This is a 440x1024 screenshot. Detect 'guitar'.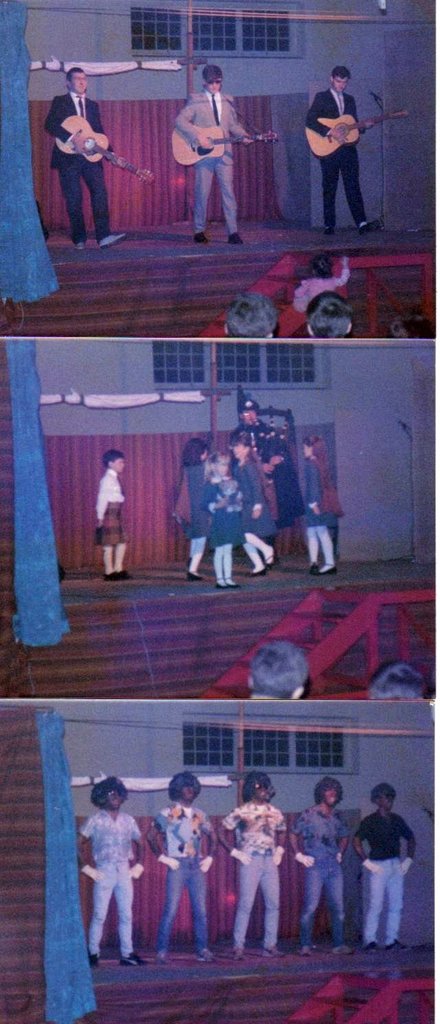
{"left": 166, "top": 123, "right": 281, "bottom": 169}.
